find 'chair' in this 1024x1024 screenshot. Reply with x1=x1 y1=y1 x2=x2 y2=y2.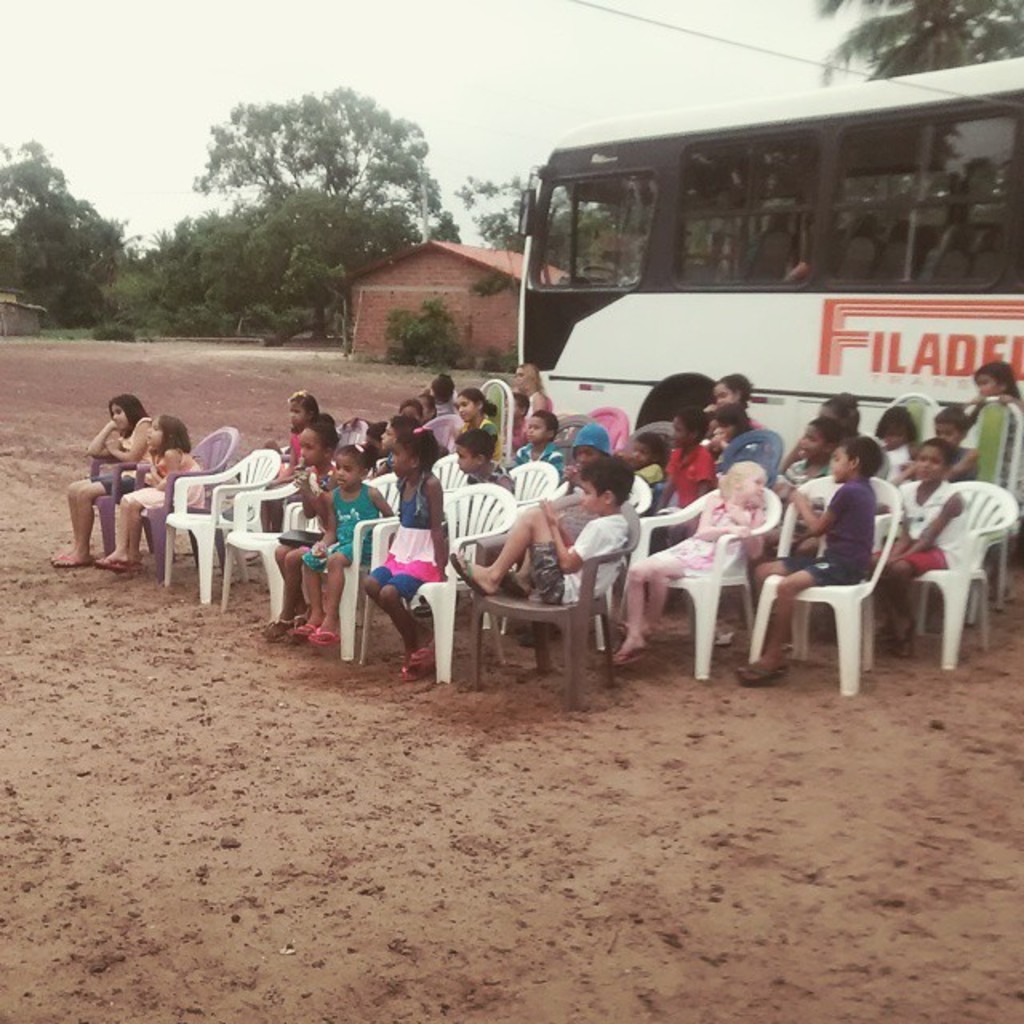
x1=290 y1=475 x2=406 y2=658.
